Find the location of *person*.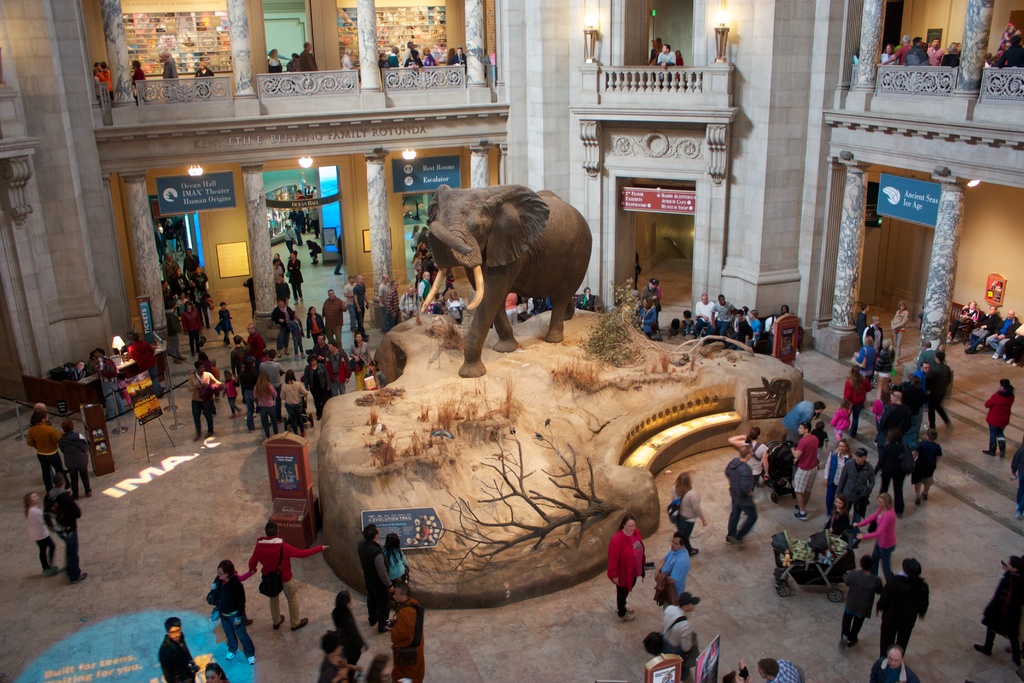
Location: bbox(159, 618, 202, 682).
